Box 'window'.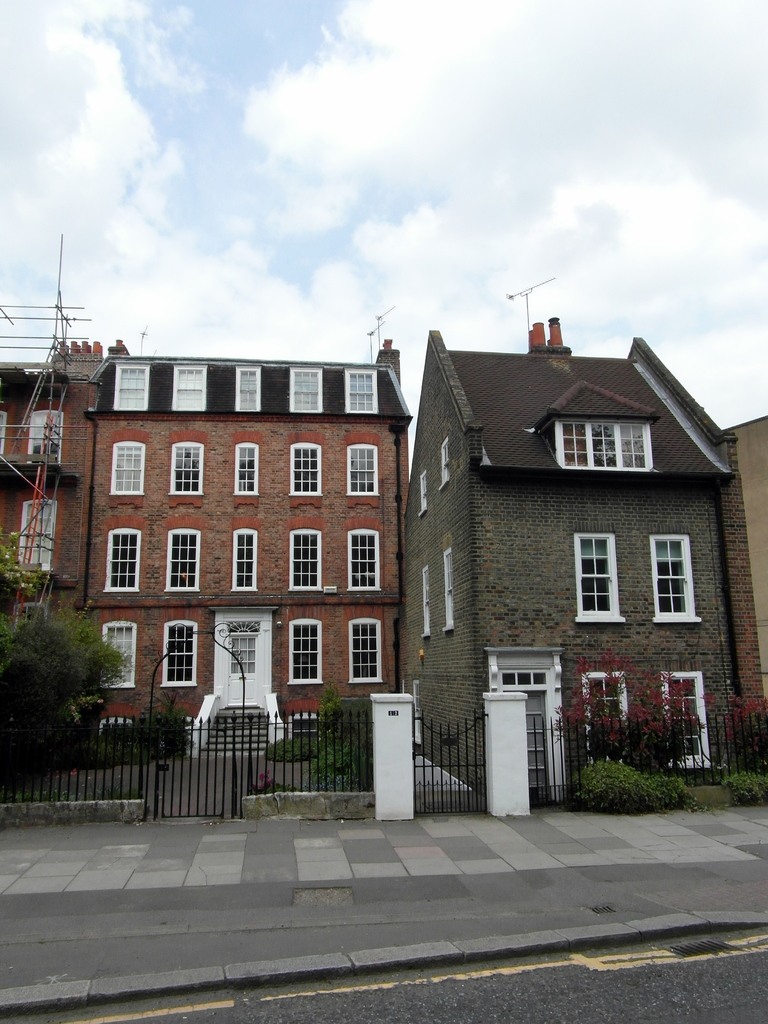
104,445,143,495.
